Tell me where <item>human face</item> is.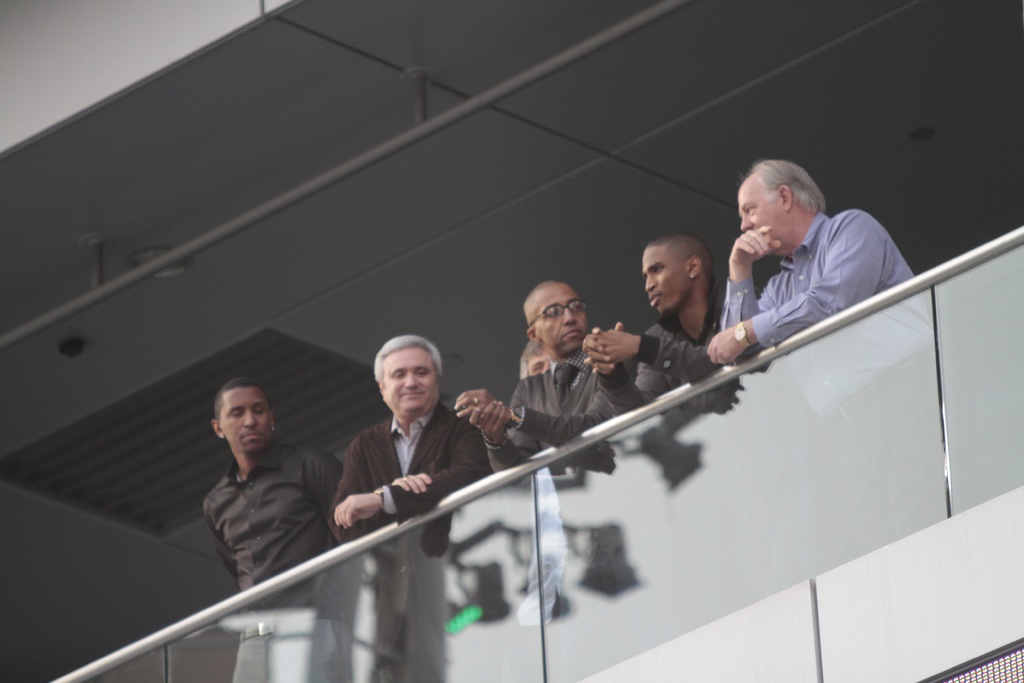
<item>human face</item> is at select_region(639, 251, 689, 317).
